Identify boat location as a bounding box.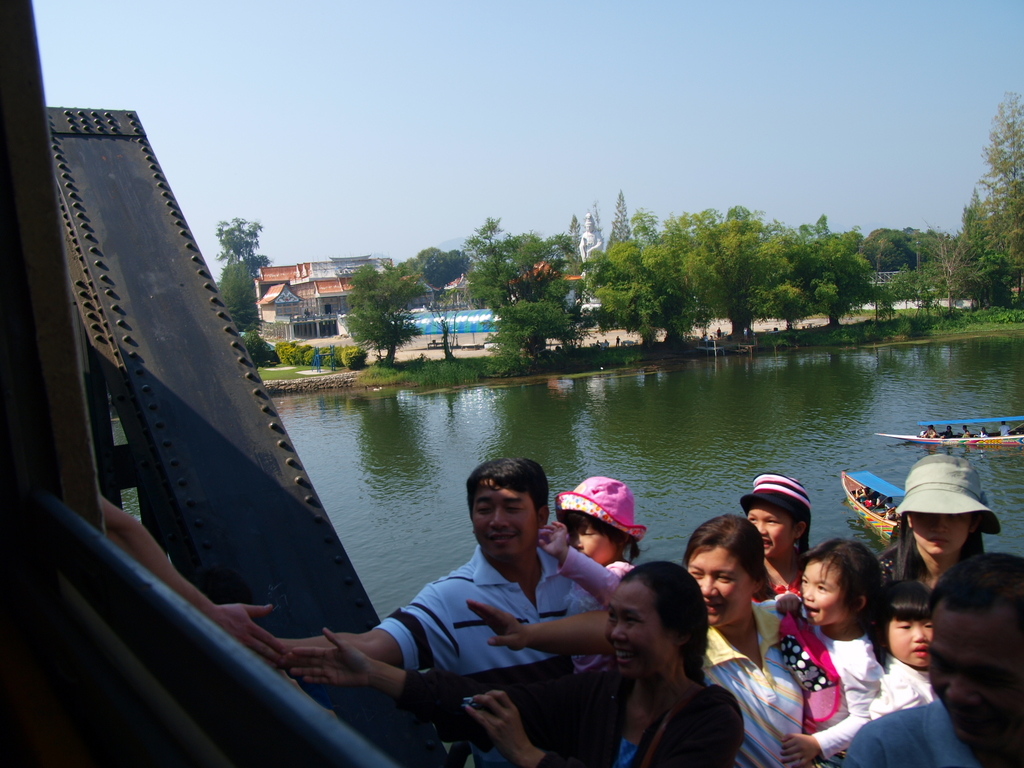
detection(874, 416, 1023, 451).
